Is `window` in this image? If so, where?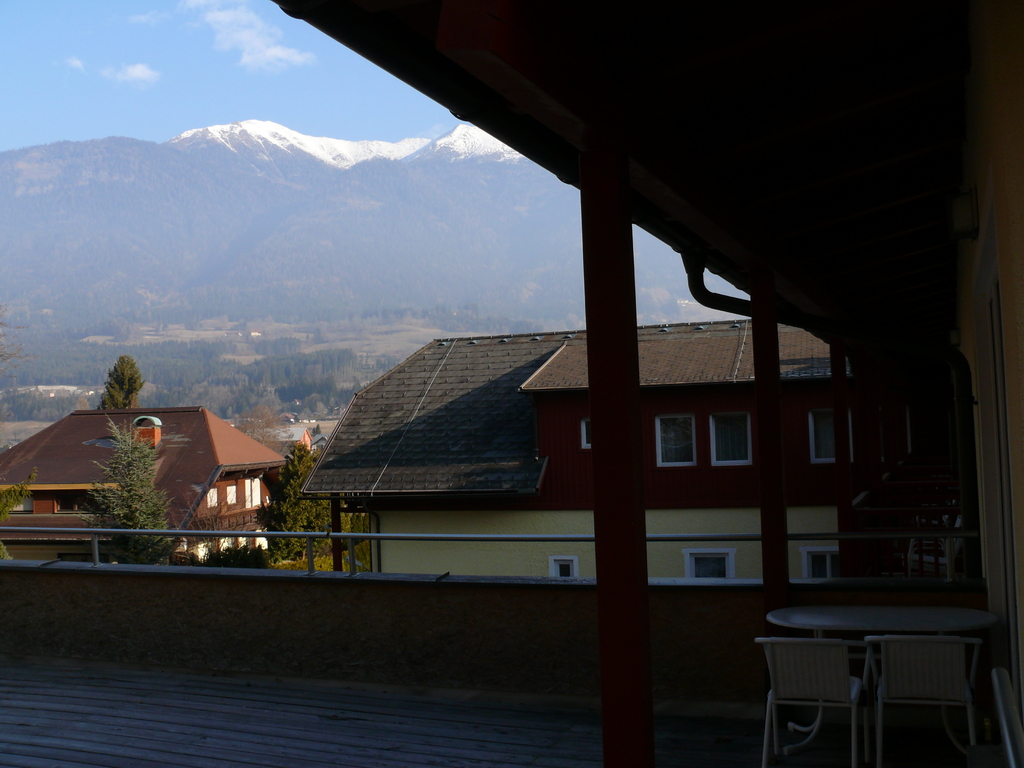
Yes, at x1=248 y1=474 x2=266 y2=516.
